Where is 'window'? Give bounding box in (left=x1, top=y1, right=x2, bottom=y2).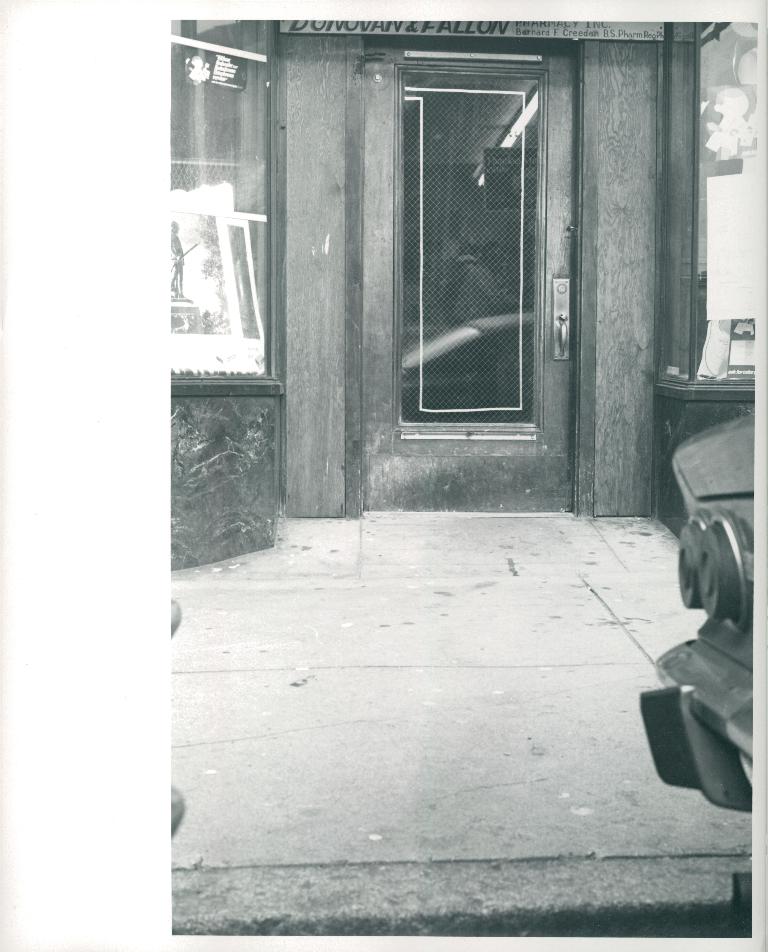
(left=653, top=14, right=761, bottom=402).
